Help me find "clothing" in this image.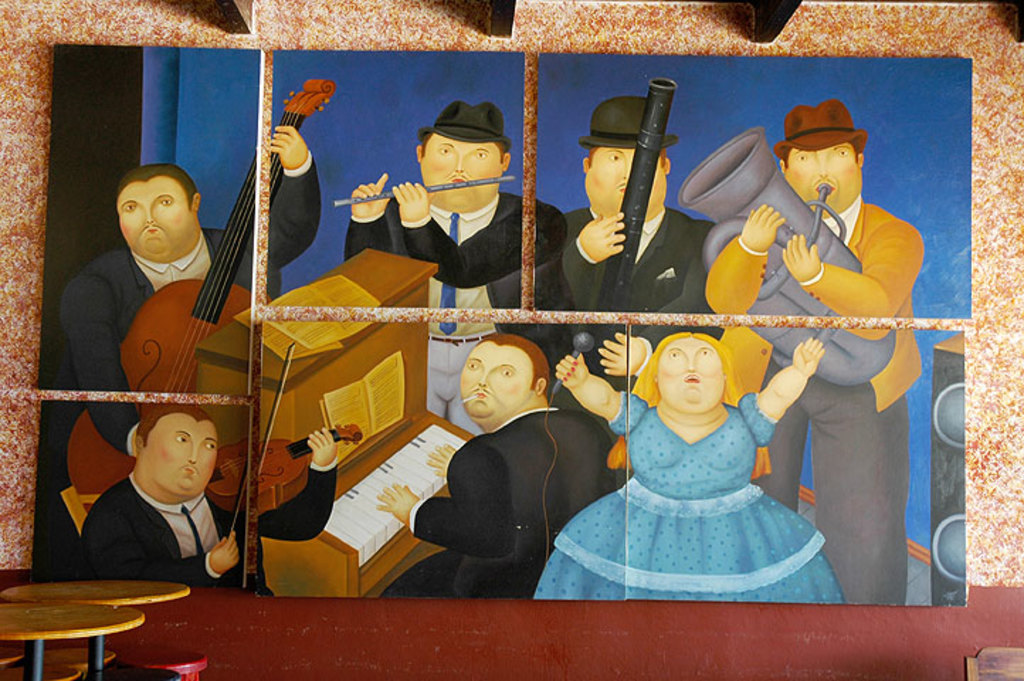
Found it: region(47, 160, 323, 576).
